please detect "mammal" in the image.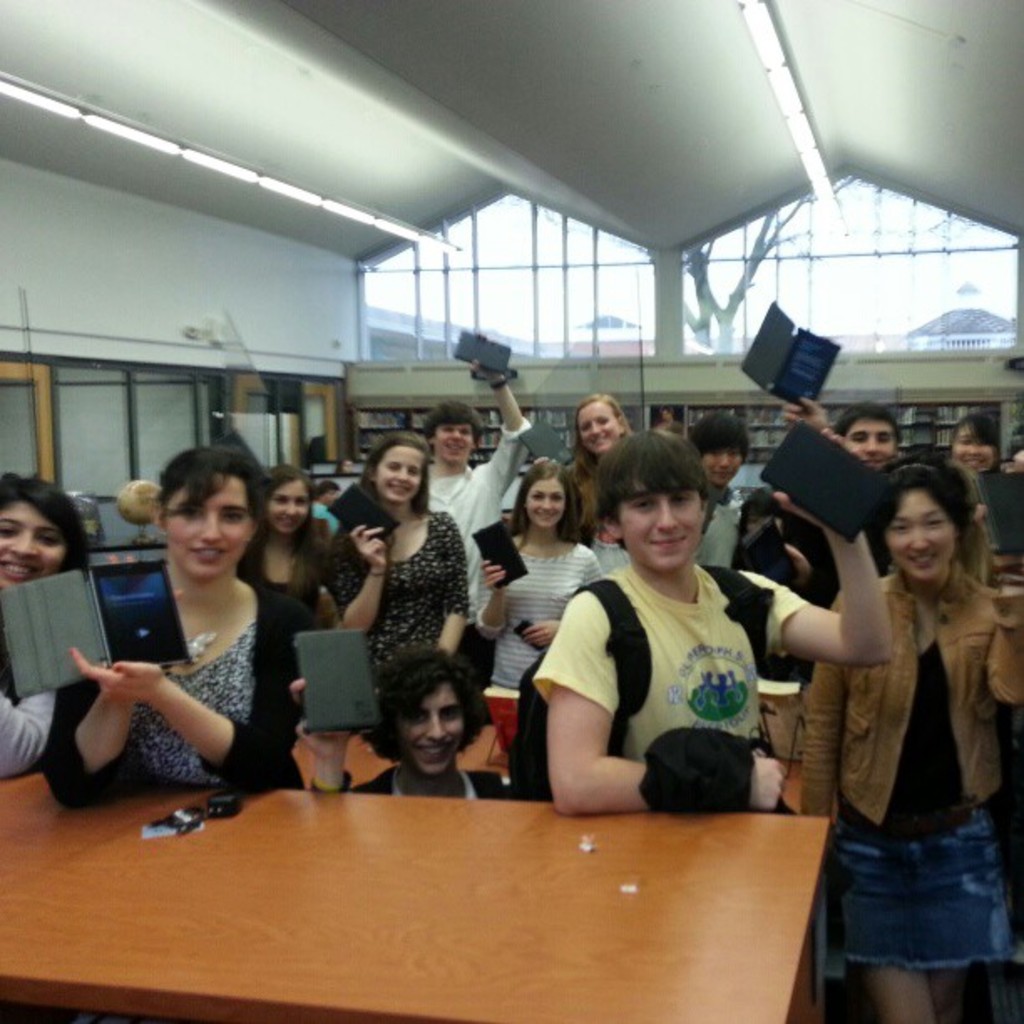
Rect(525, 395, 899, 813).
